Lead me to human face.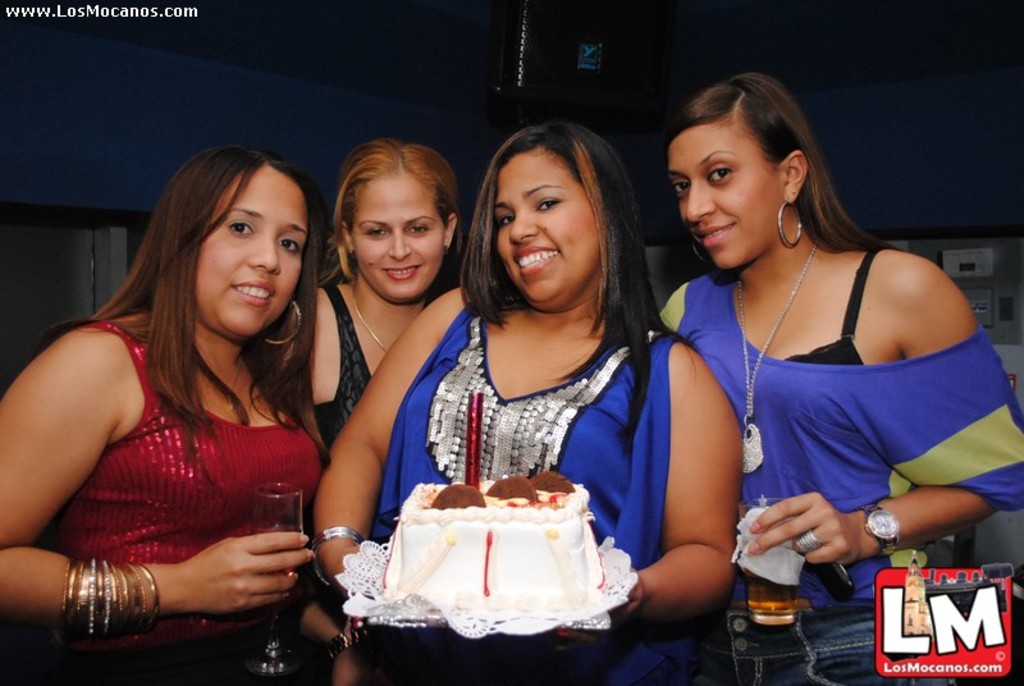
Lead to [left=357, top=177, right=442, bottom=301].
